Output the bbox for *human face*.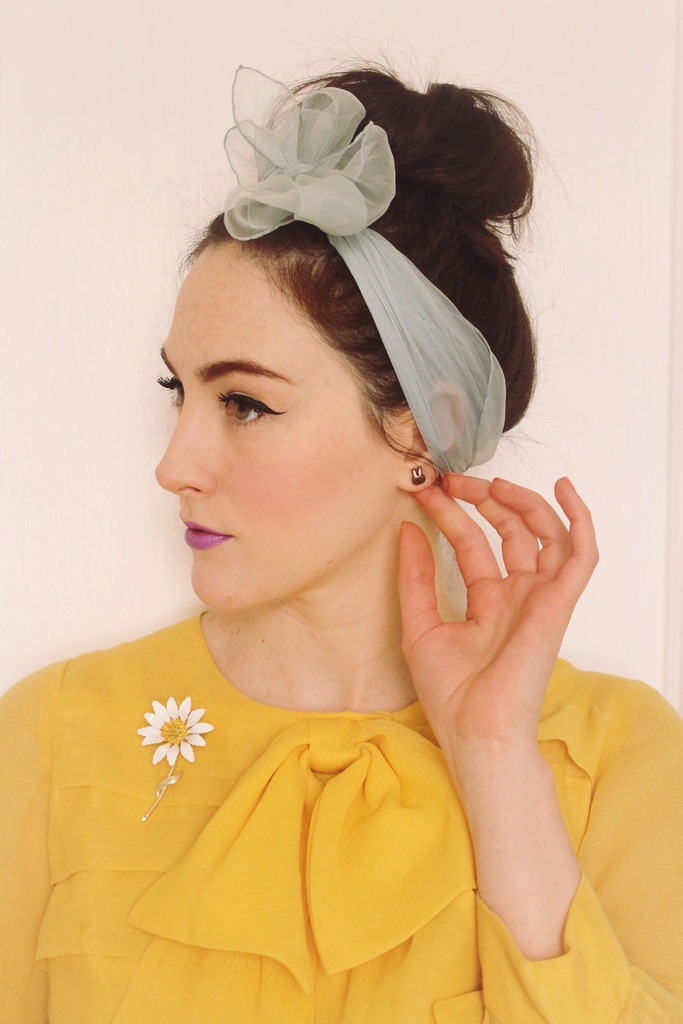
region(147, 250, 403, 608).
